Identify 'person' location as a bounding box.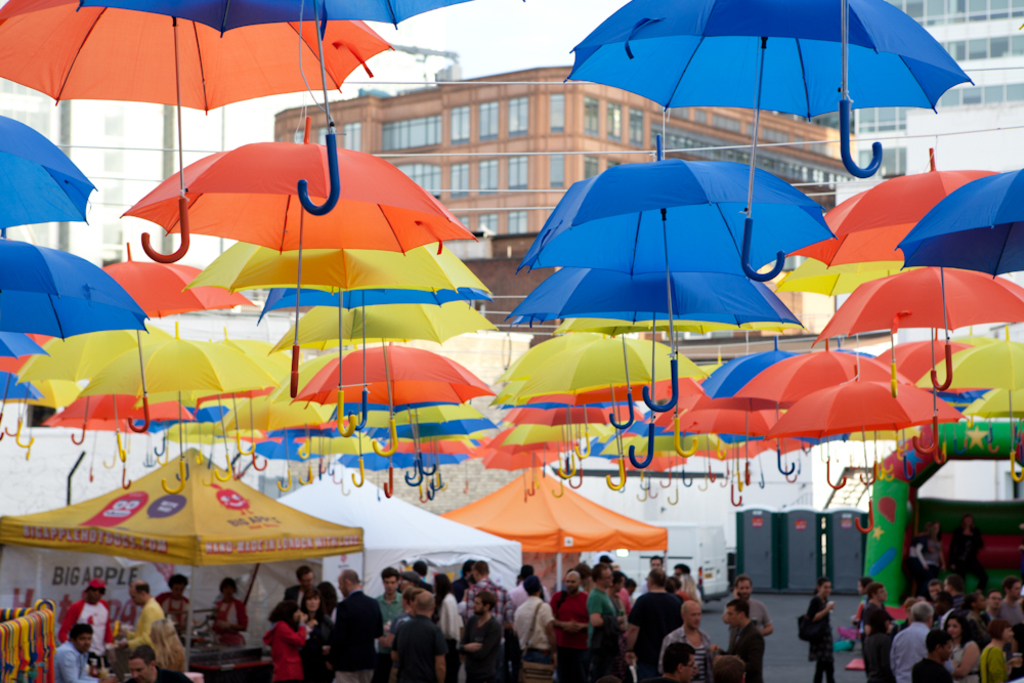
(left=161, top=574, right=186, bottom=628).
